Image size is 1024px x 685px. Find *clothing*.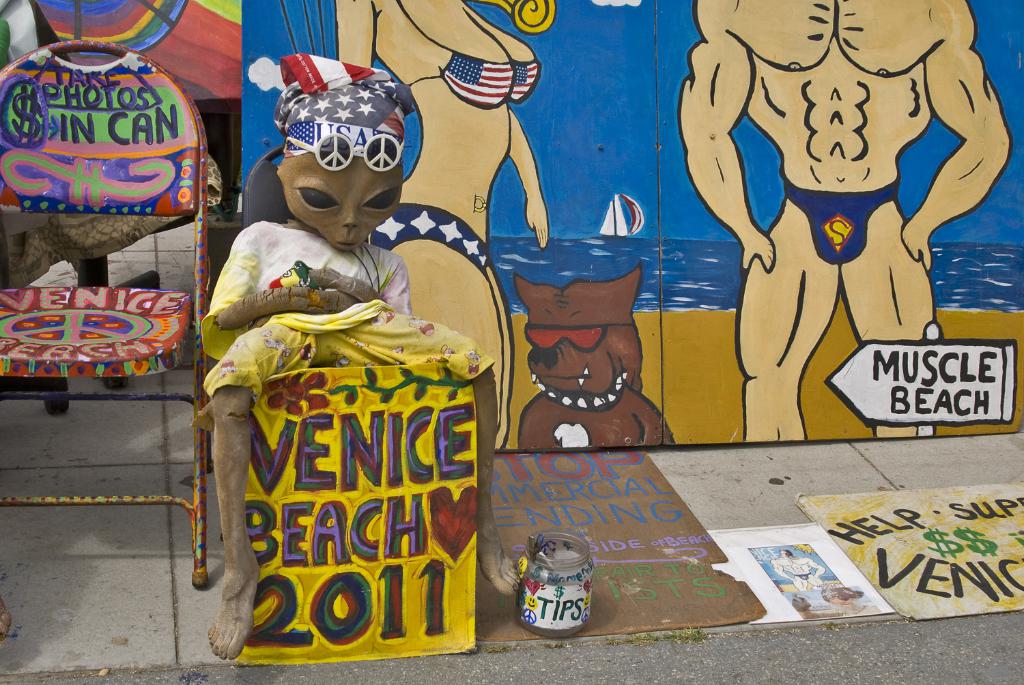
<bbox>393, 0, 544, 107</bbox>.
